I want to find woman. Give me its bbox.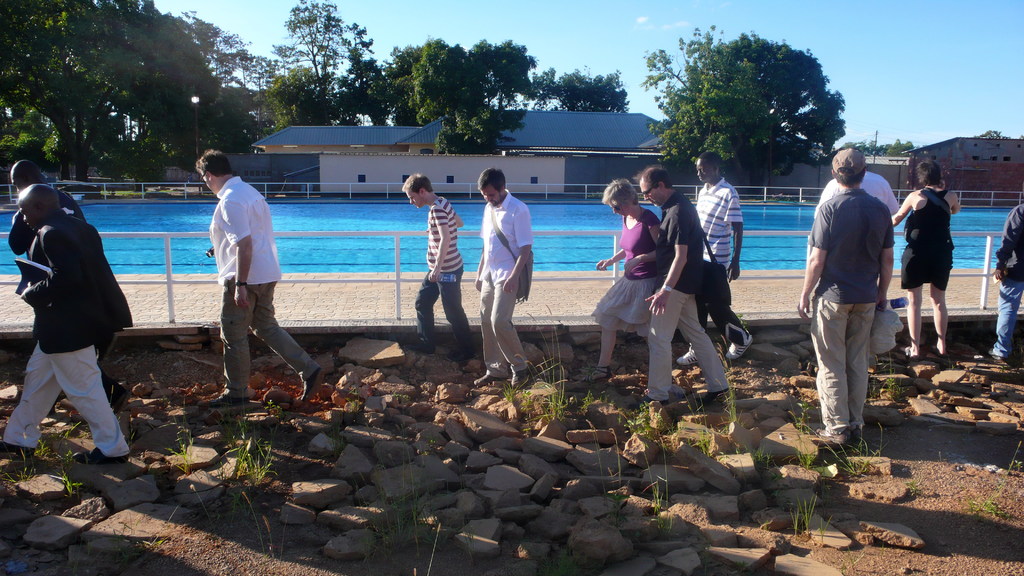
<region>582, 177, 673, 381</region>.
